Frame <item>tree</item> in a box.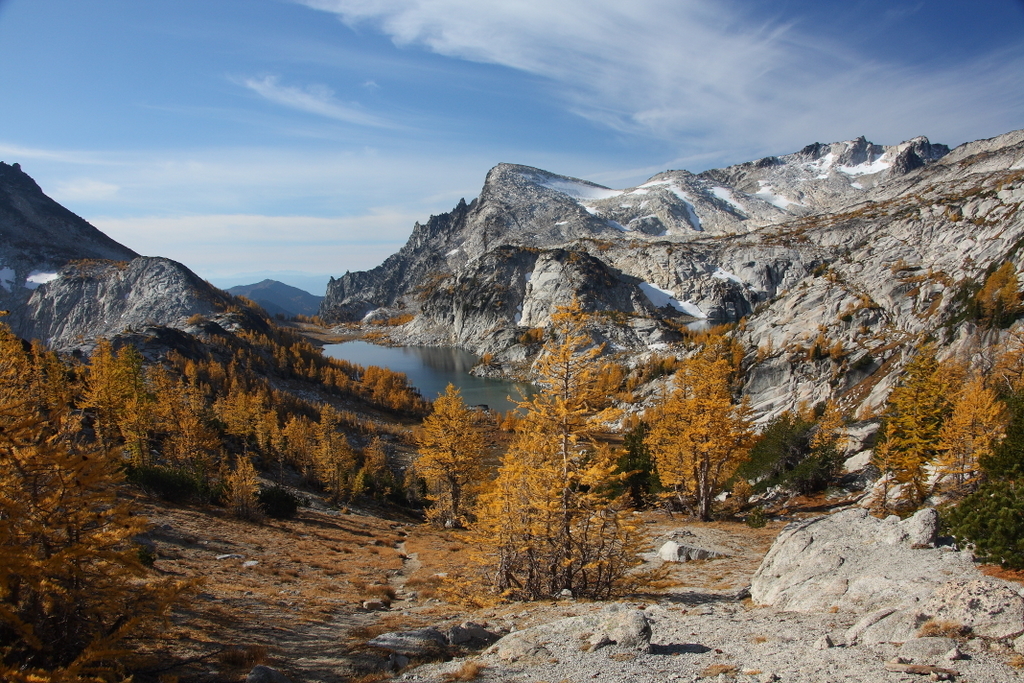
select_region(3, 318, 179, 682).
